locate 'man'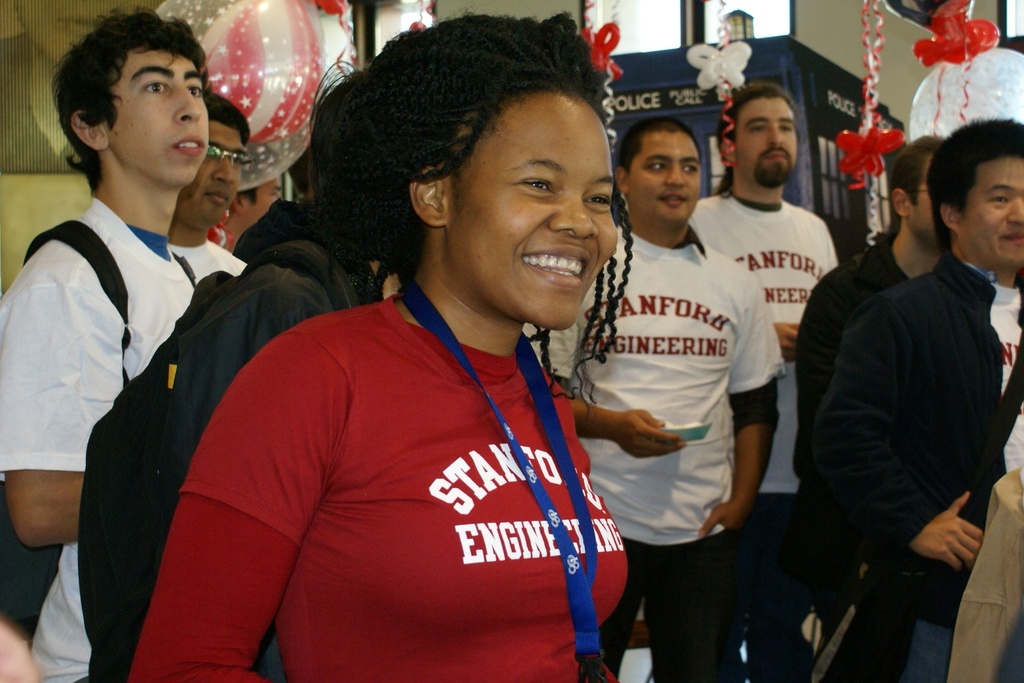
box=[788, 137, 943, 682]
